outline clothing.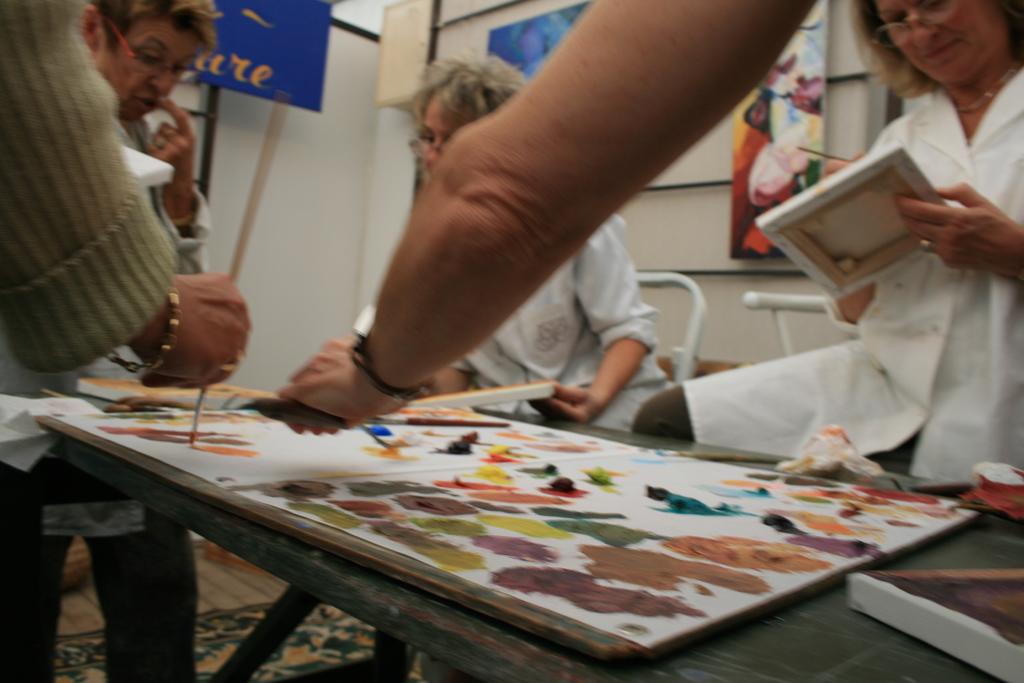
Outline: Rect(680, 73, 1018, 486).
